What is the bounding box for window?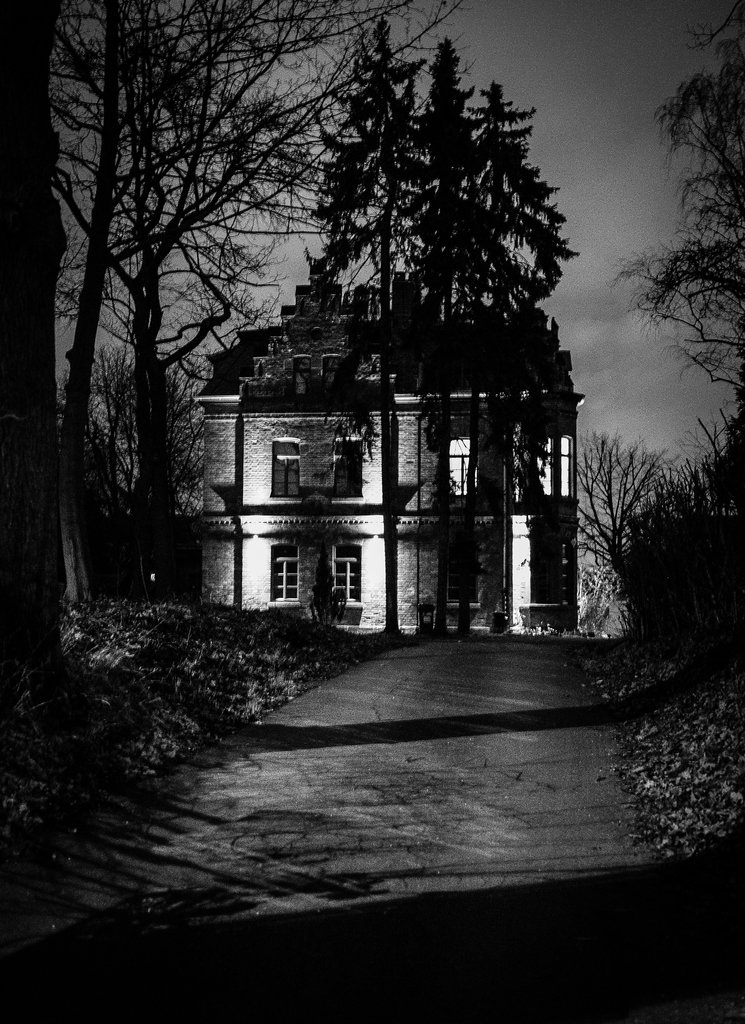
left=272, top=543, right=299, bottom=598.
